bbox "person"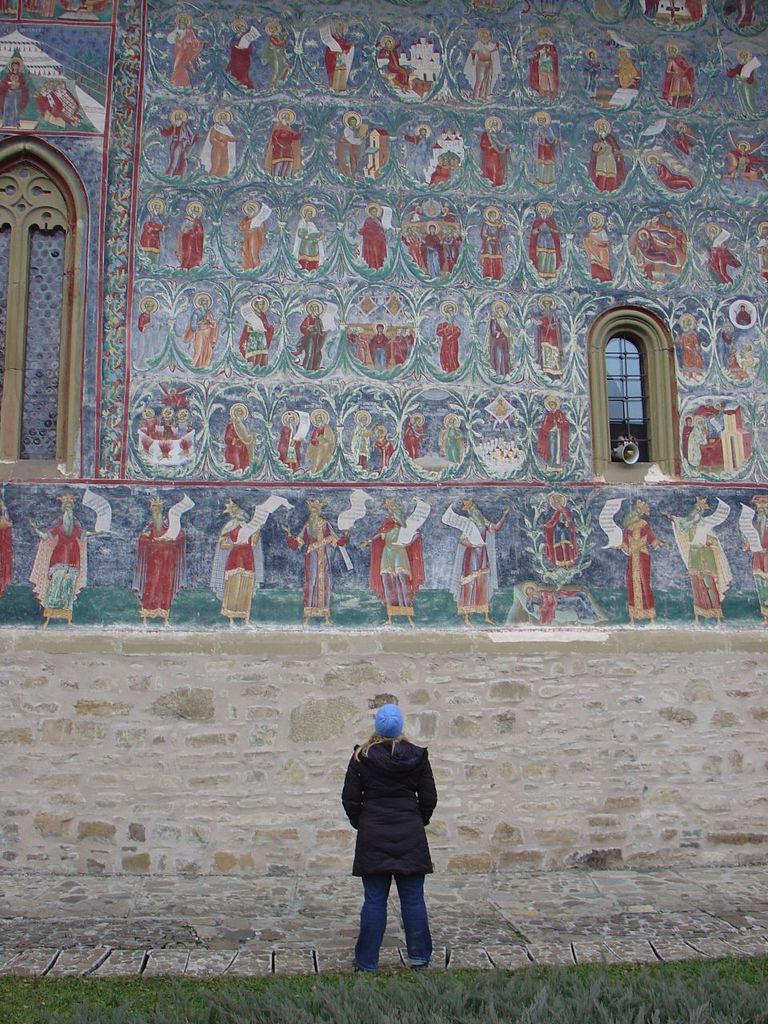
(238, 198, 266, 270)
